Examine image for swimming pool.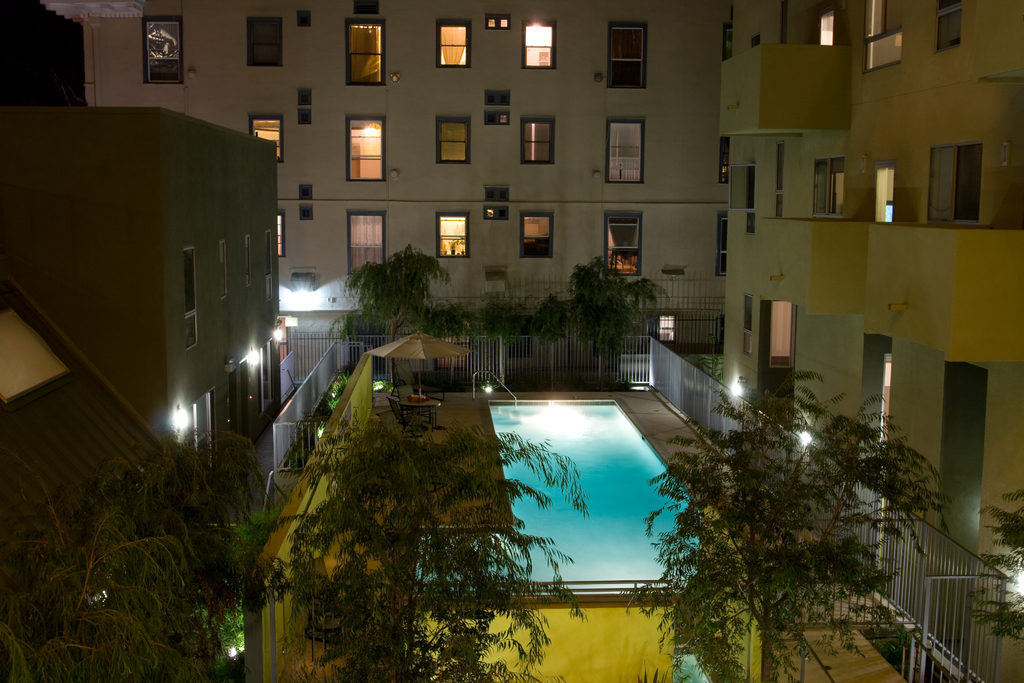
Examination result: <box>520,391,691,592</box>.
